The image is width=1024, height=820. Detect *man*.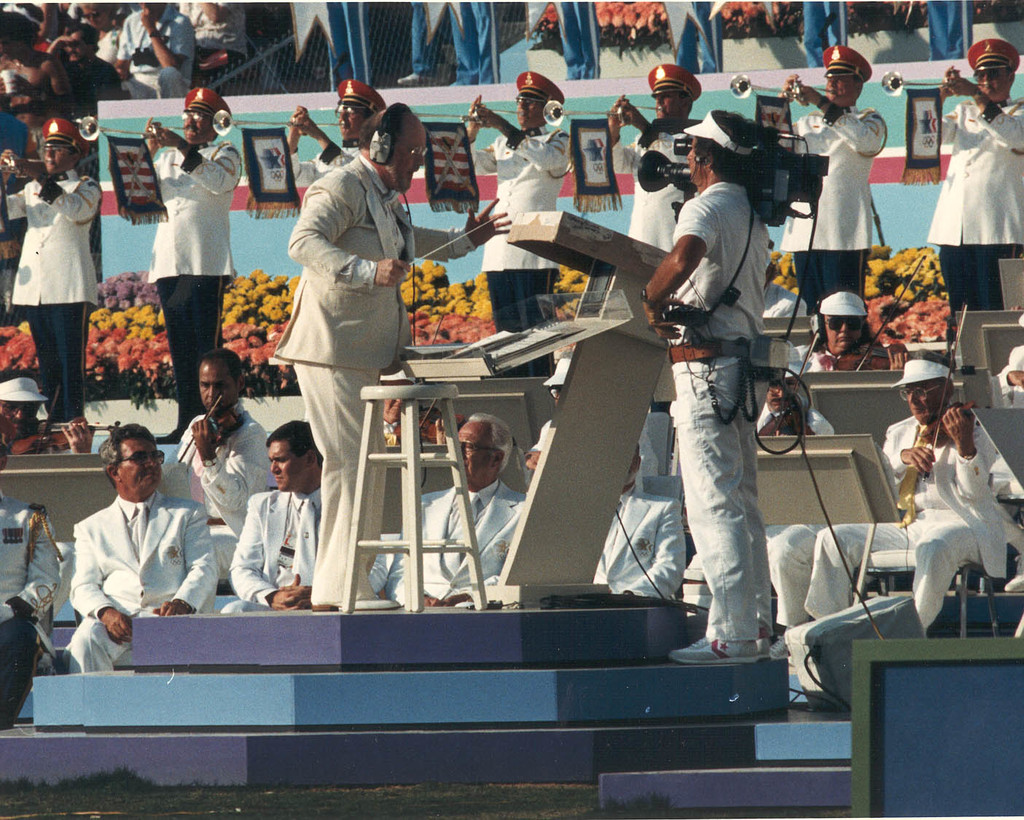
Detection: <bbox>166, 344, 278, 585</bbox>.
